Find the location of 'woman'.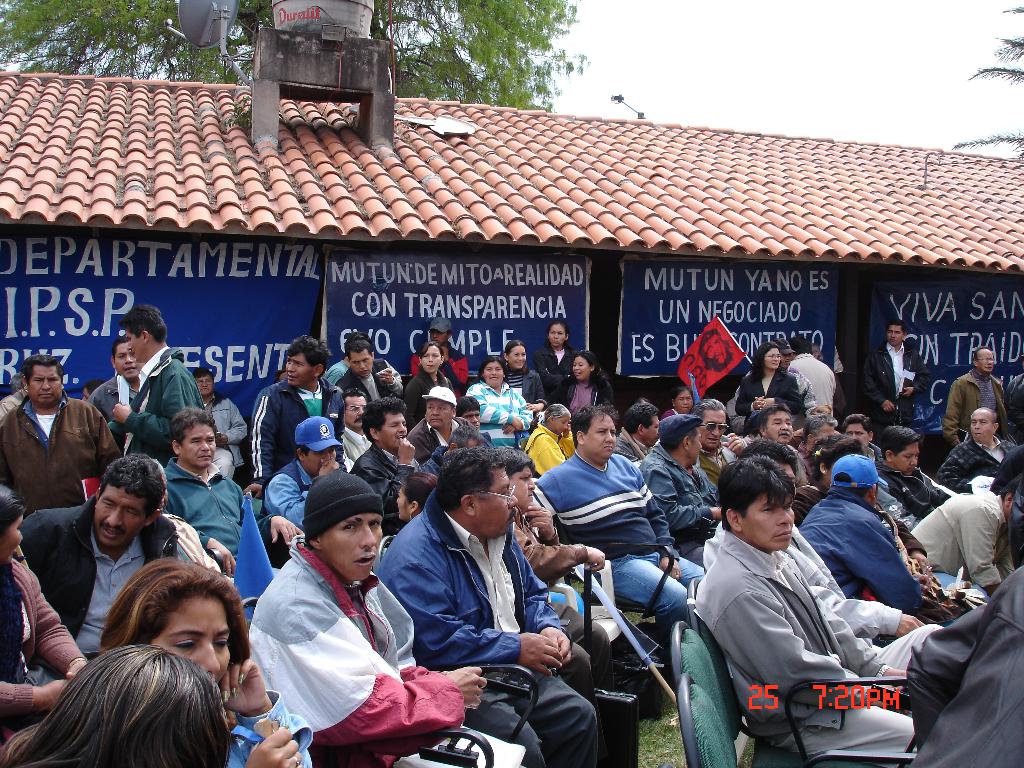
Location: (467, 357, 534, 448).
